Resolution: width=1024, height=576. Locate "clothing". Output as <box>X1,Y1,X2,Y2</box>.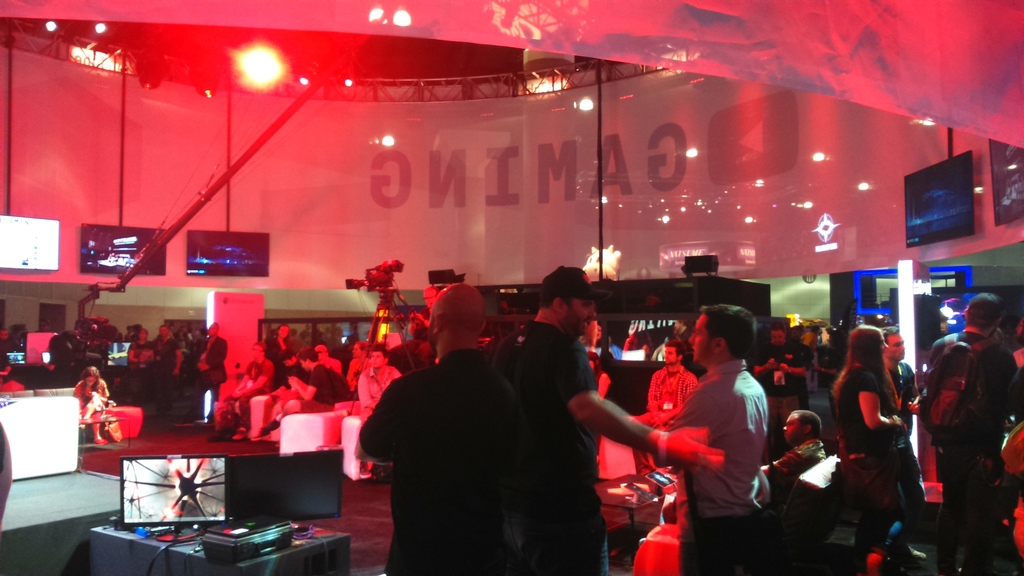
<box>927,331,1023,573</box>.
